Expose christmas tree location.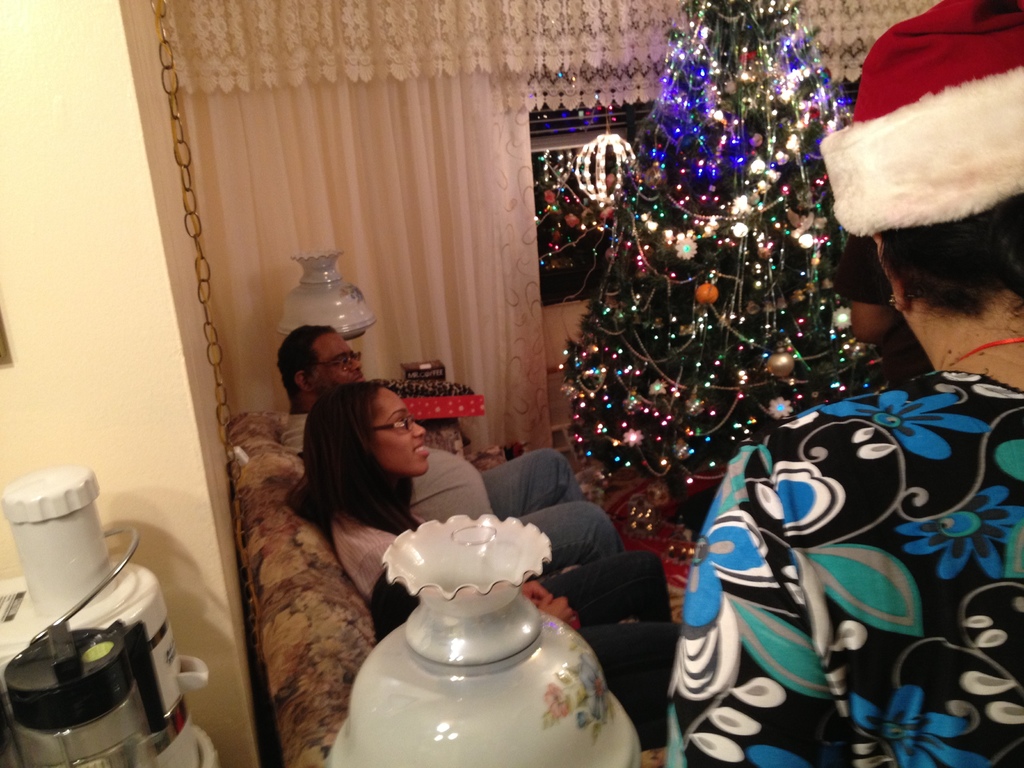
Exposed at BBox(563, 1, 892, 527).
